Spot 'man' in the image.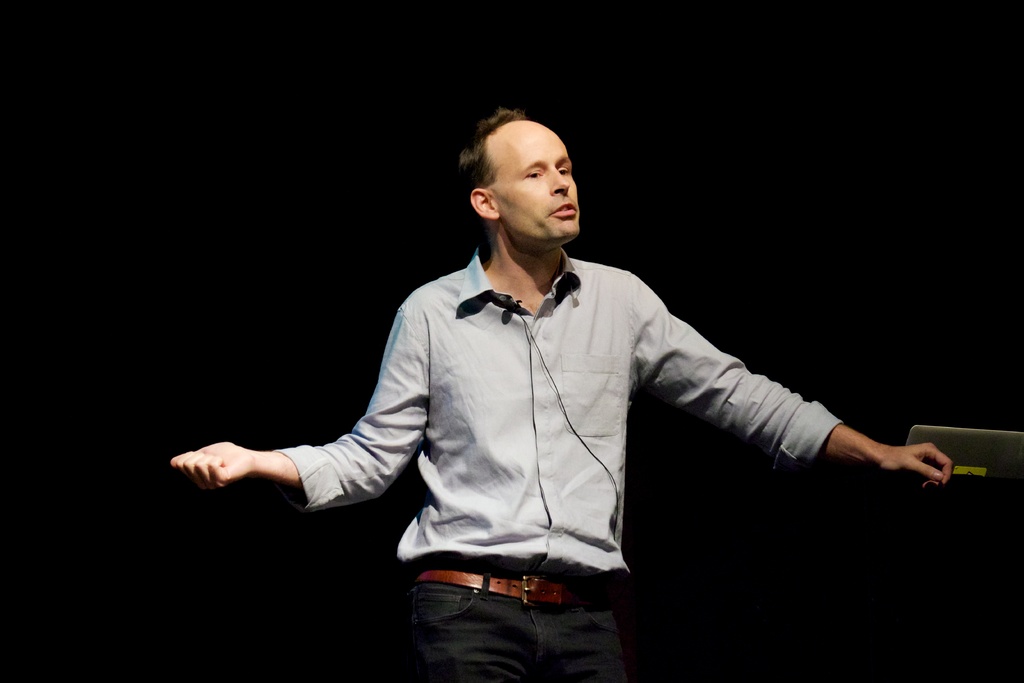
'man' found at crop(212, 108, 897, 655).
